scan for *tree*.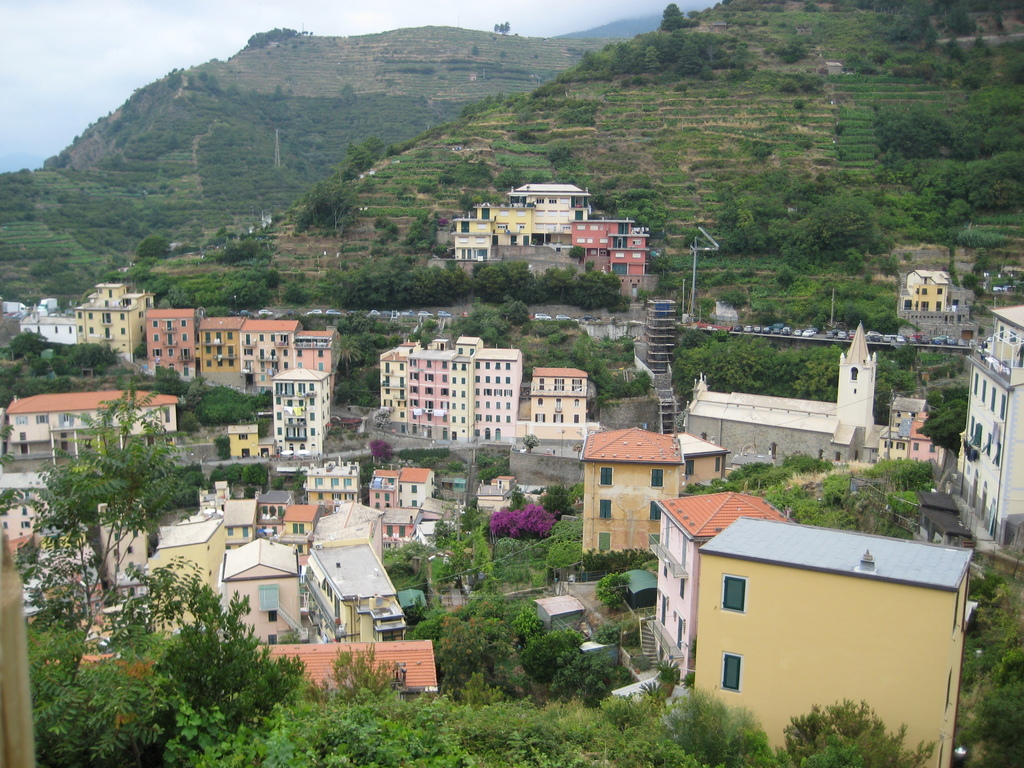
Scan result: 943,4,976,38.
